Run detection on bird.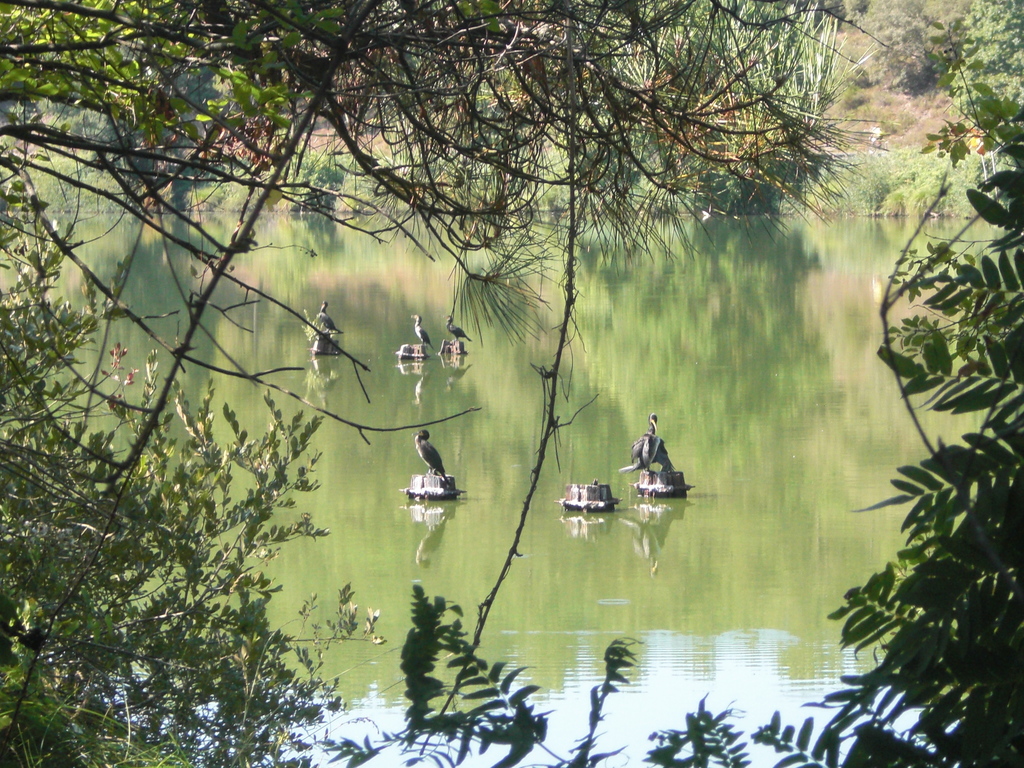
Result: <bbox>618, 410, 668, 475</bbox>.
